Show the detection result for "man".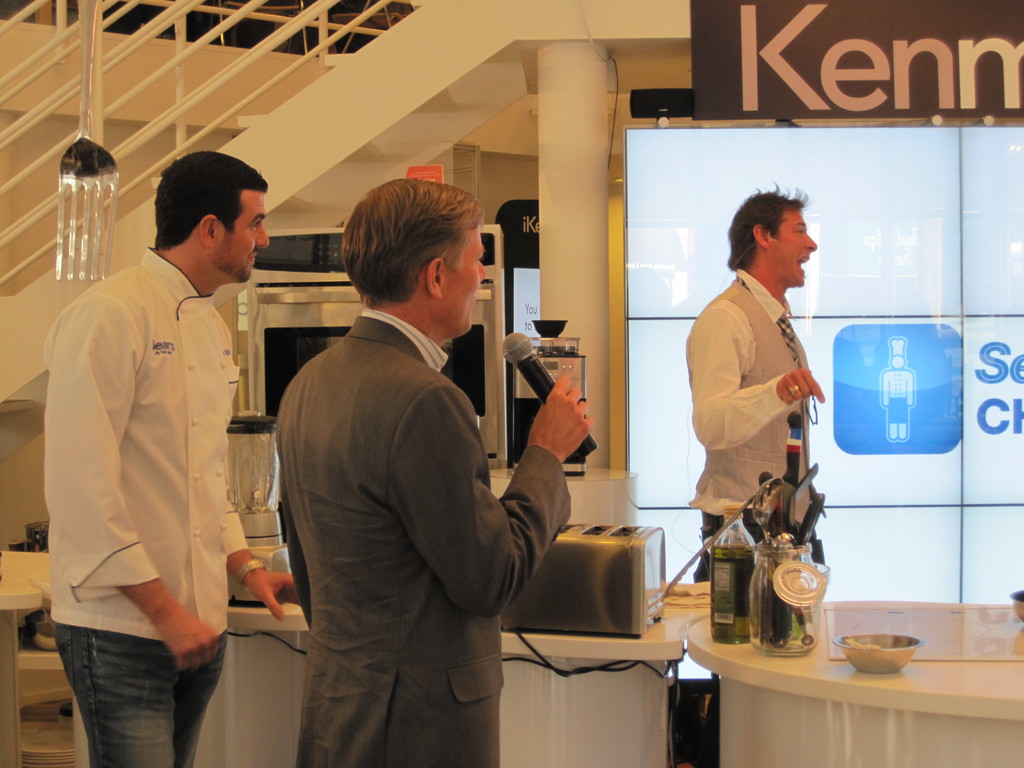
(left=48, top=147, right=305, bottom=767).
